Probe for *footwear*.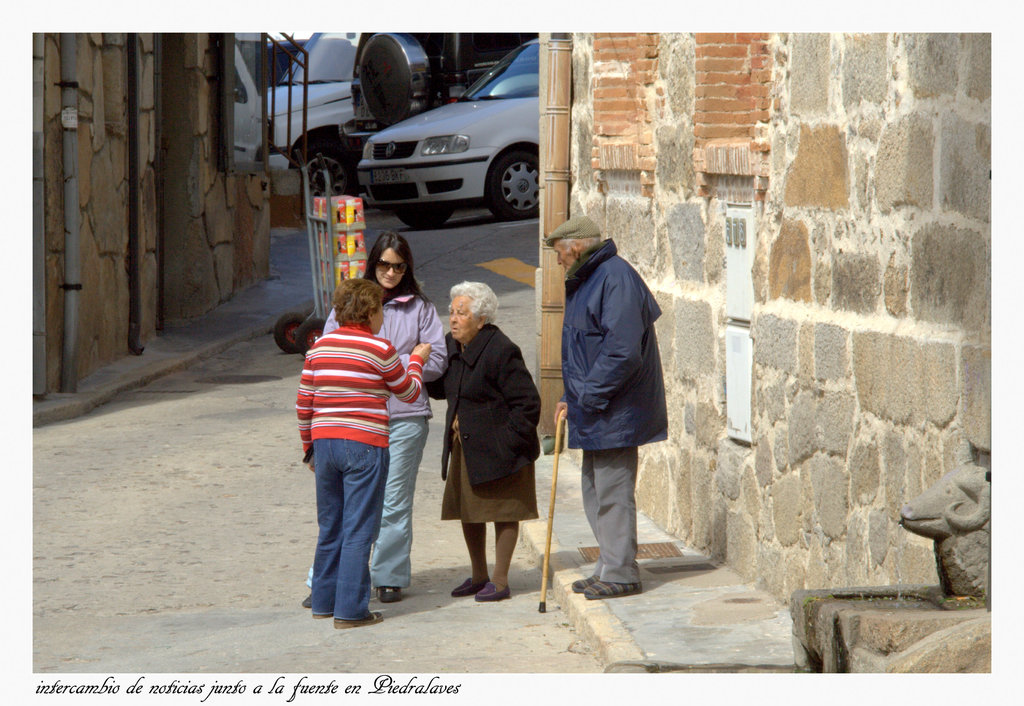
Probe result: 571/573/593/593.
